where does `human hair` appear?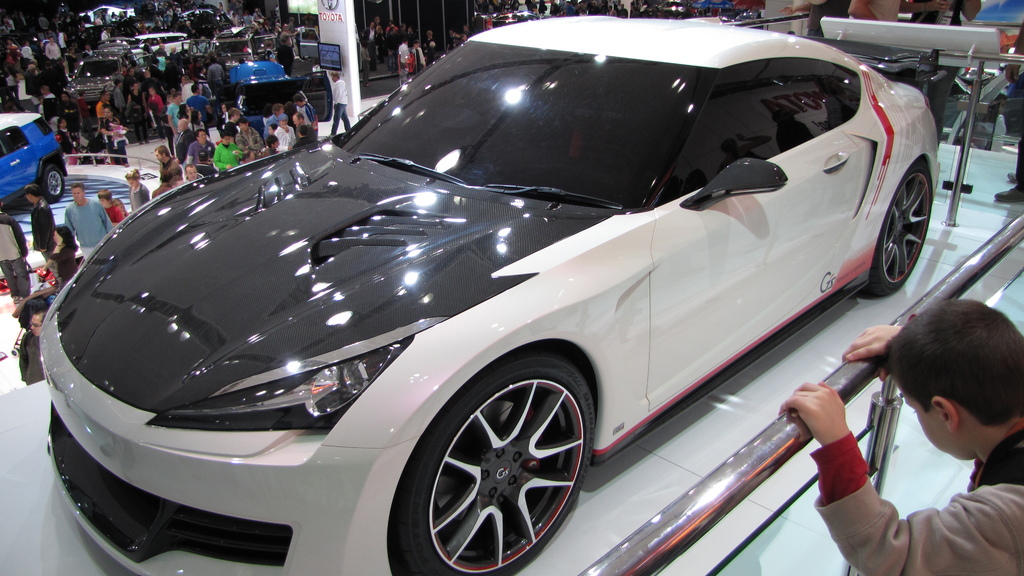
Appears at select_region(161, 172, 170, 185).
